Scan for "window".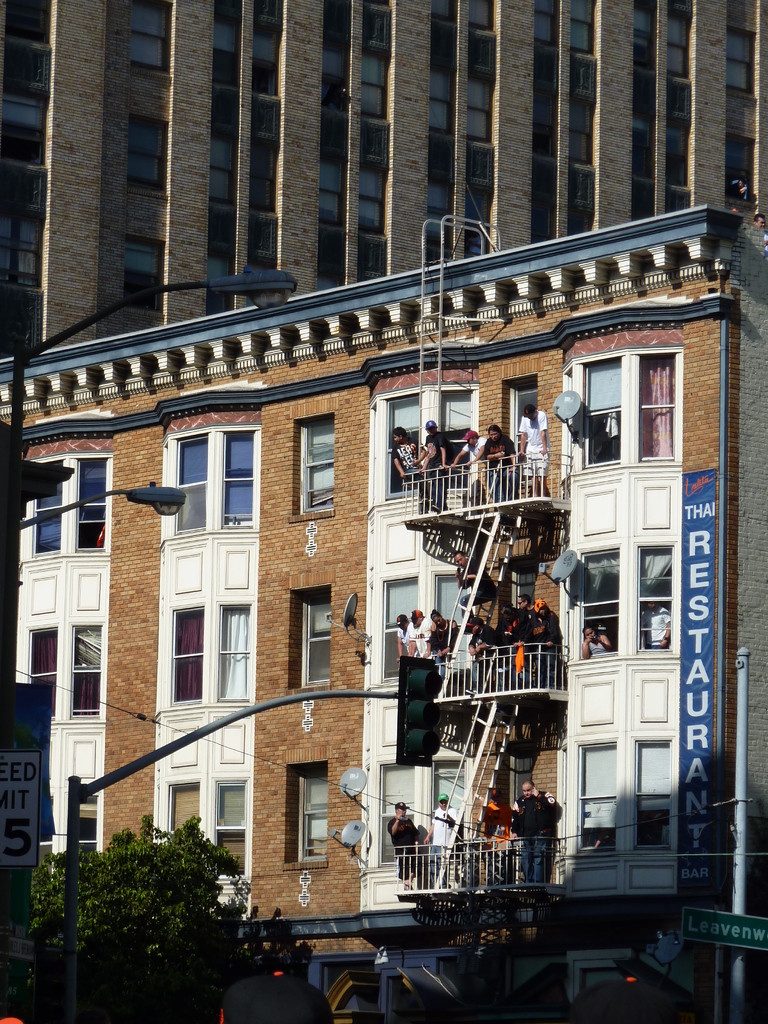
Scan result: {"left": 72, "top": 623, "right": 100, "bottom": 717}.
